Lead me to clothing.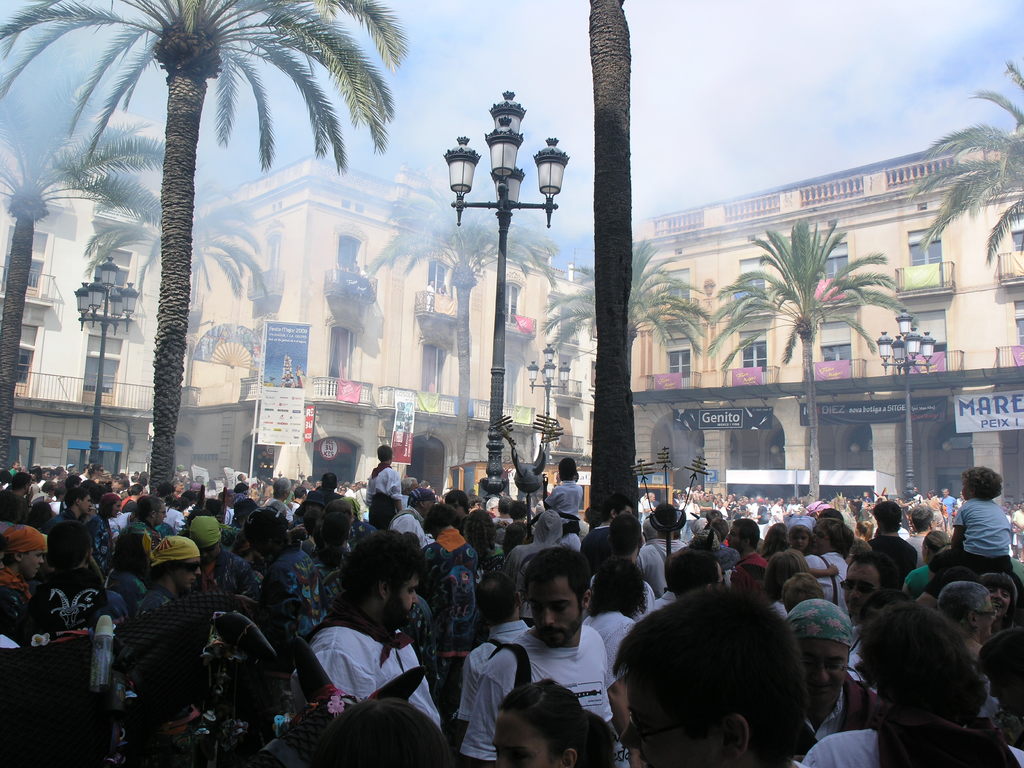
Lead to (x1=28, y1=564, x2=106, y2=640).
